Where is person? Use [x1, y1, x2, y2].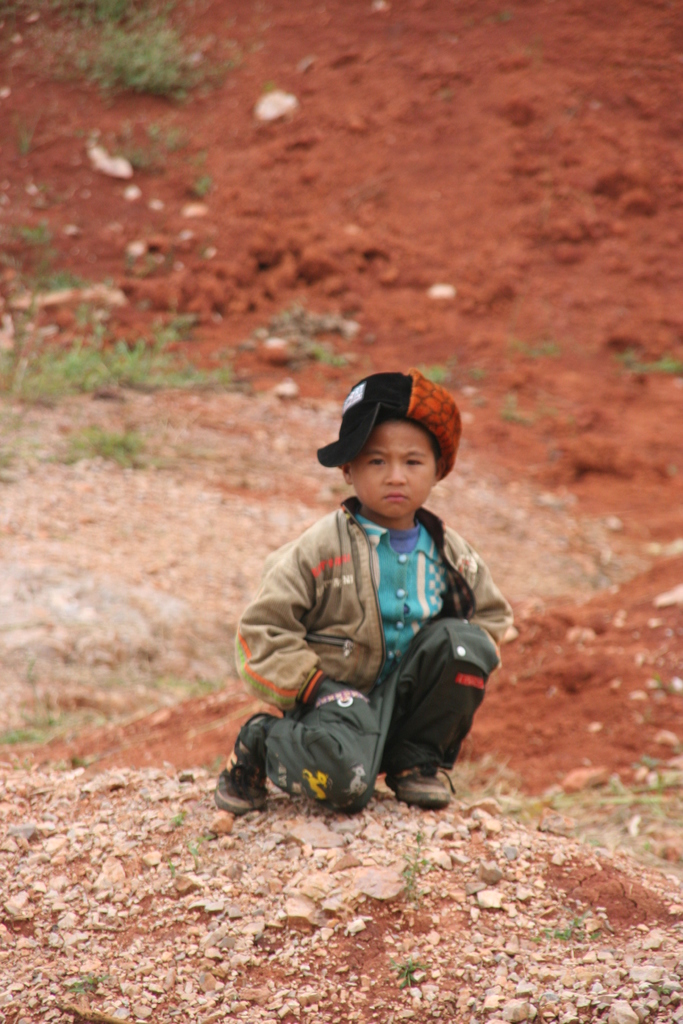
[229, 376, 504, 856].
